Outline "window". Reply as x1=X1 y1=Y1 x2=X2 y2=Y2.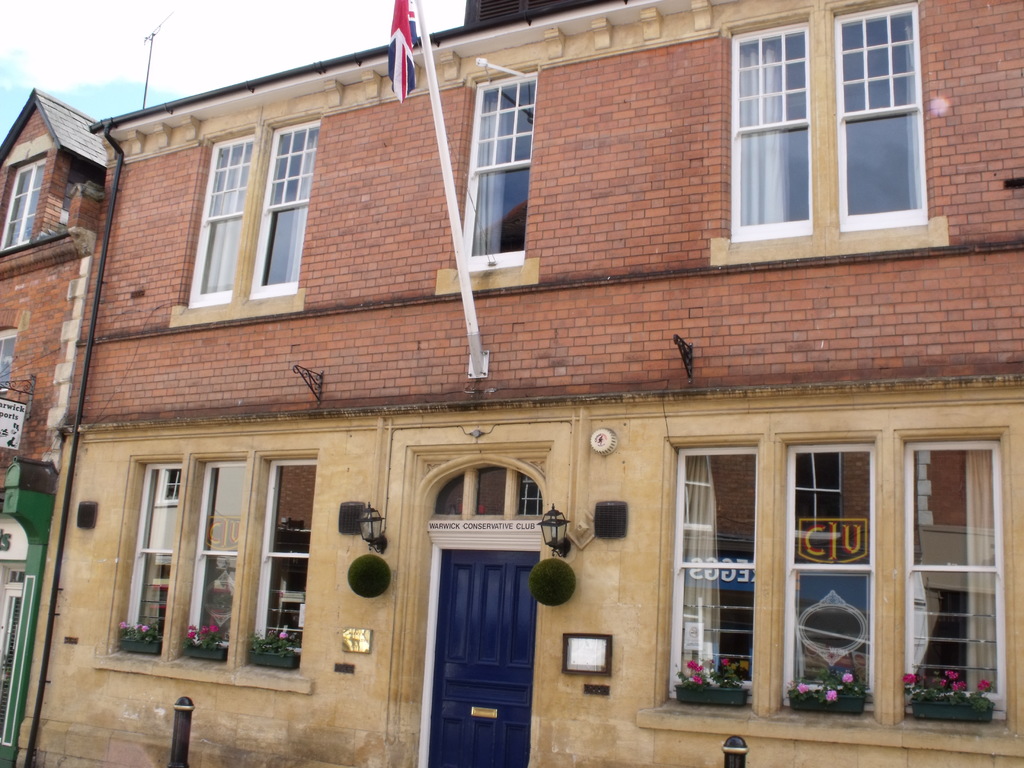
x1=728 y1=28 x2=808 y2=234.
